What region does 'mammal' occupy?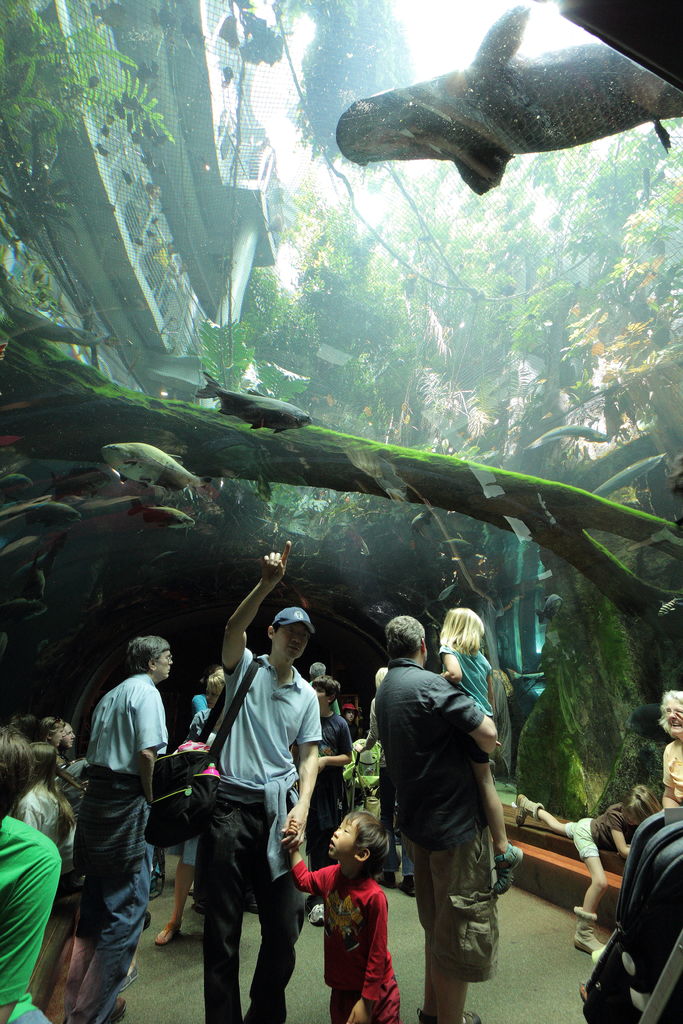
293,669,355,921.
